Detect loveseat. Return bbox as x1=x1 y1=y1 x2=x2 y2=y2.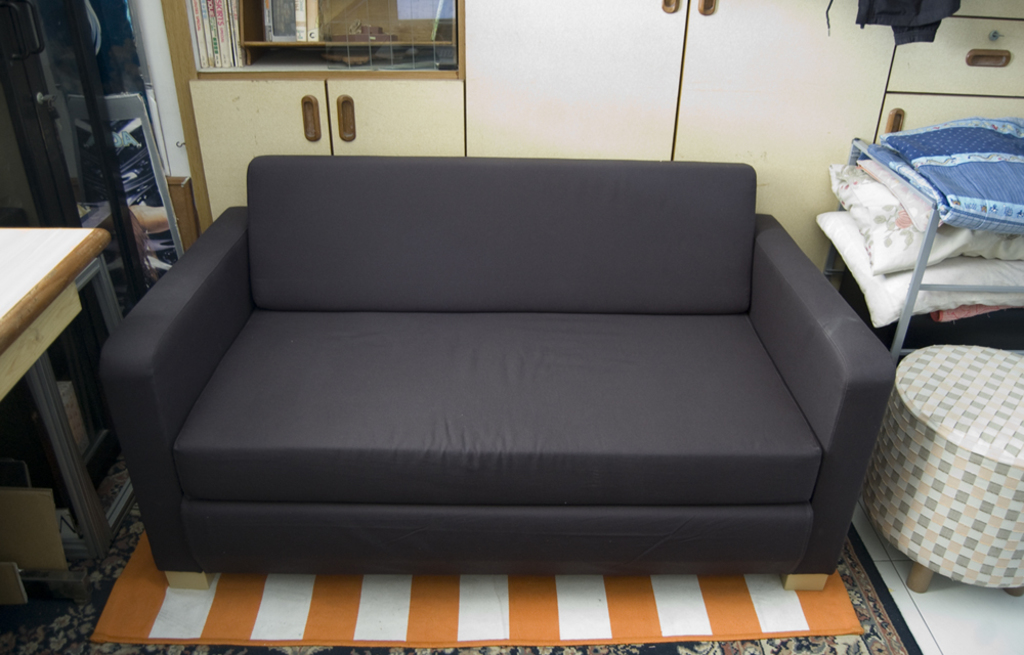
x1=50 y1=119 x2=912 y2=571.
